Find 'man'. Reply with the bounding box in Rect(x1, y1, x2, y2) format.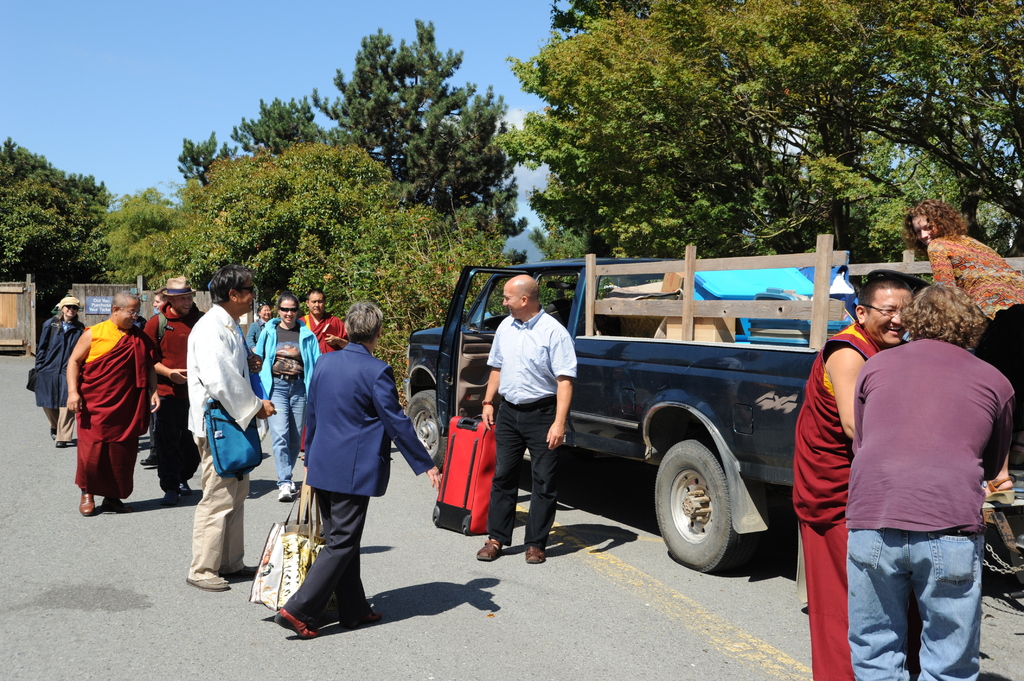
Rect(844, 286, 1018, 680).
